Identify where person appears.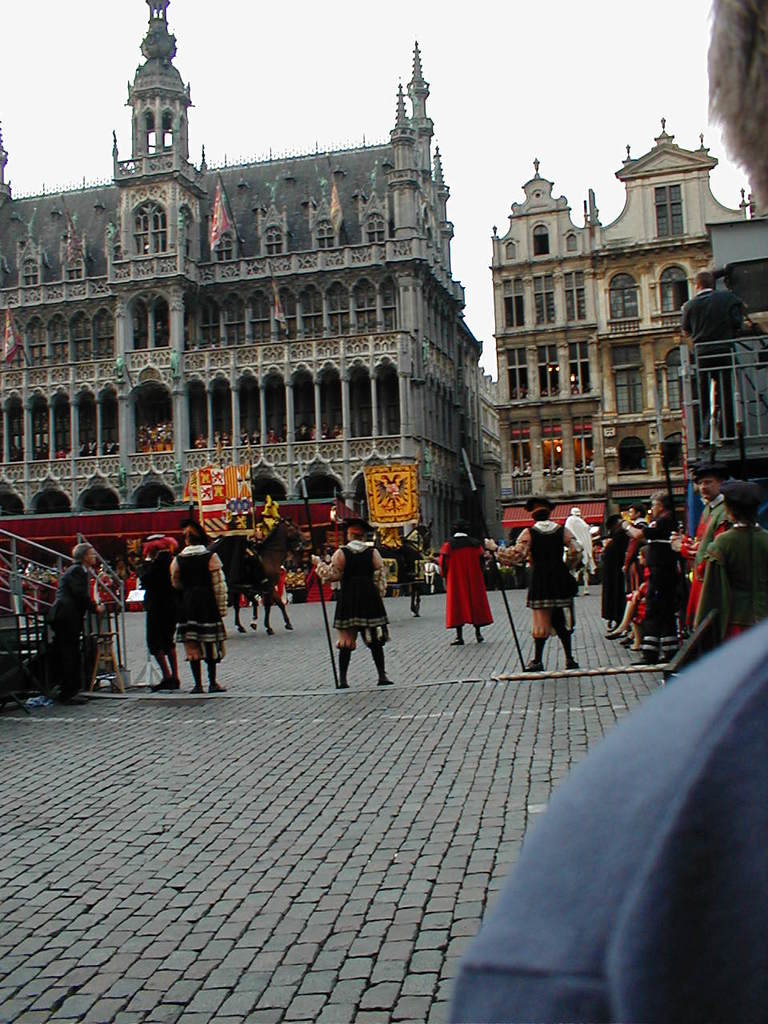
Appears at l=161, t=529, r=228, b=709.
